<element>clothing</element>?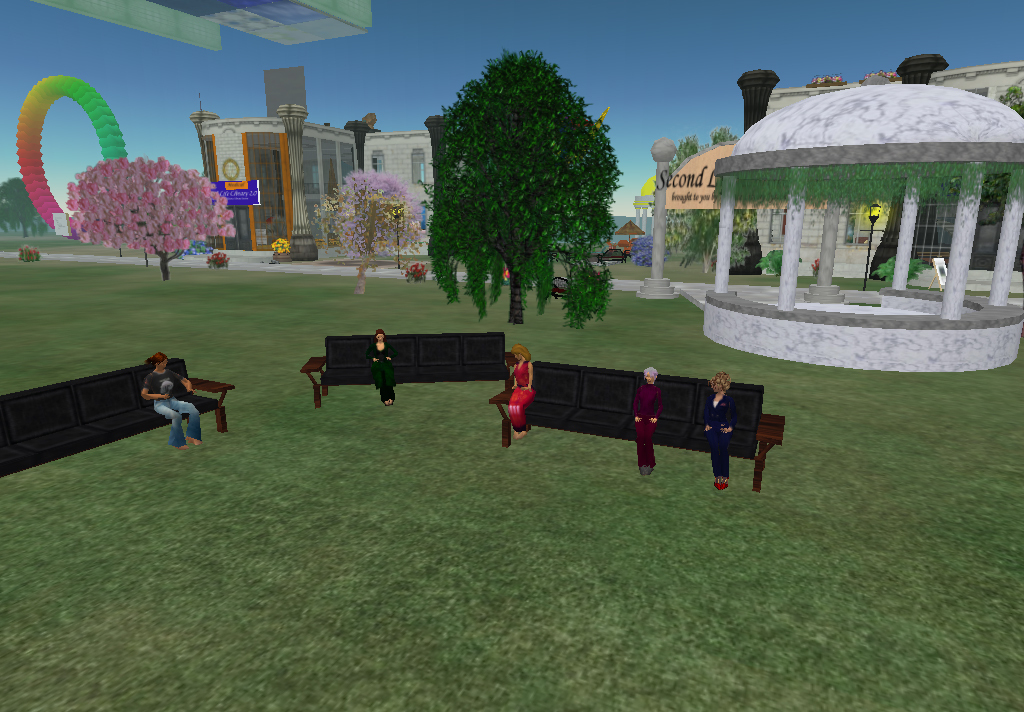
x1=508 y1=359 x2=533 y2=429
